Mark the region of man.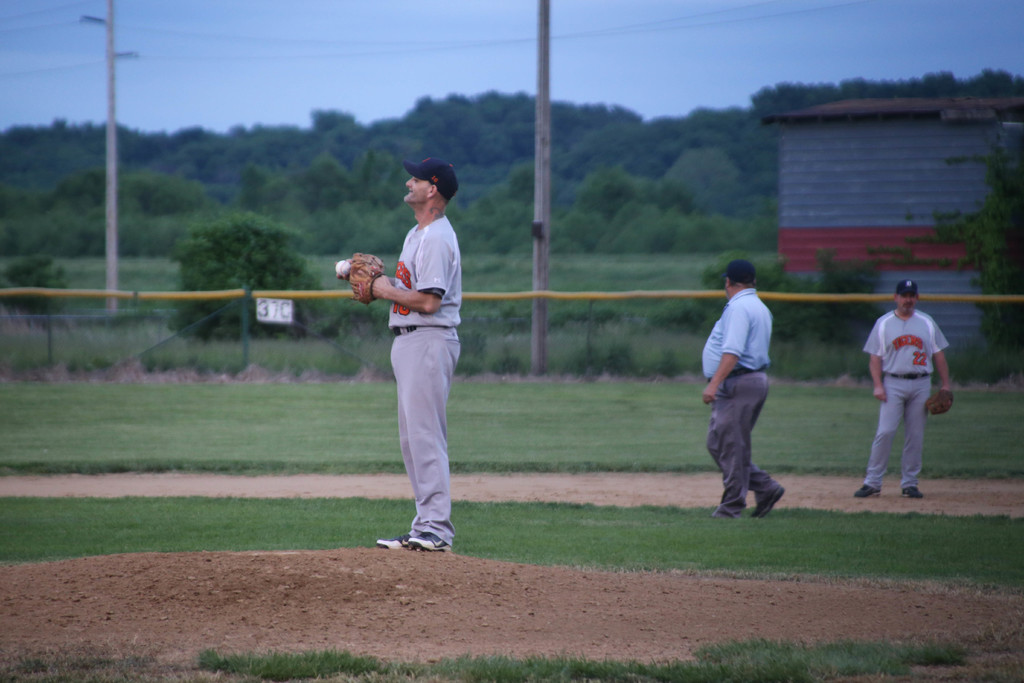
Region: x1=362 y1=145 x2=476 y2=572.
